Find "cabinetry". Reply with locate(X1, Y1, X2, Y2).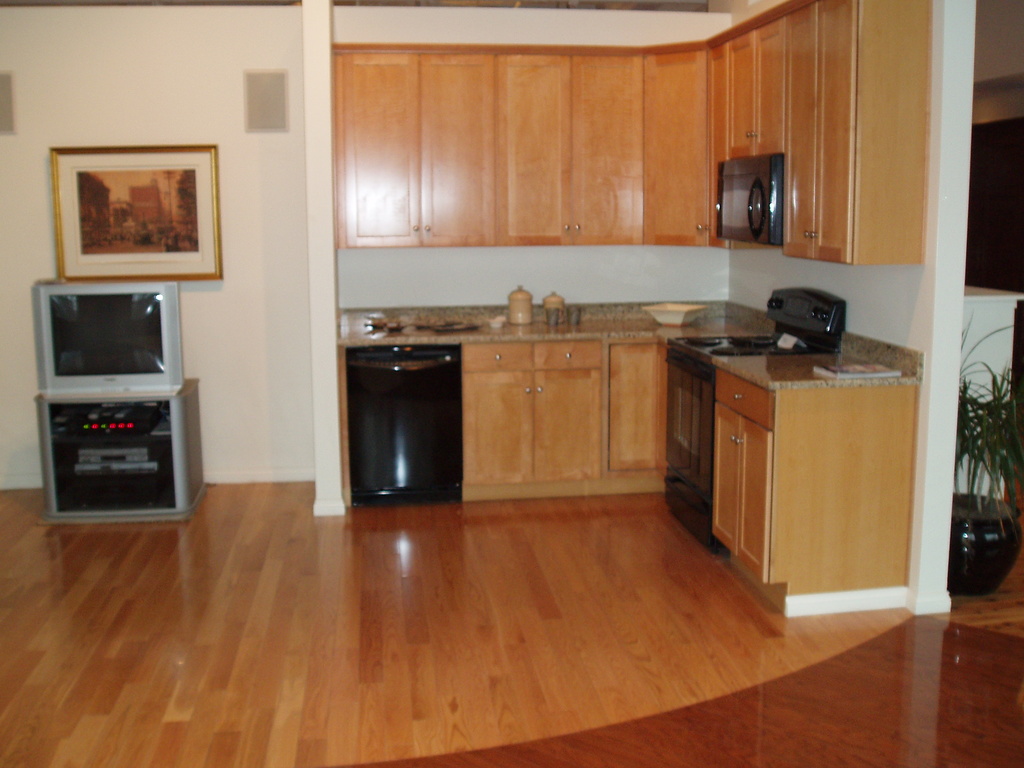
locate(459, 337, 604, 501).
